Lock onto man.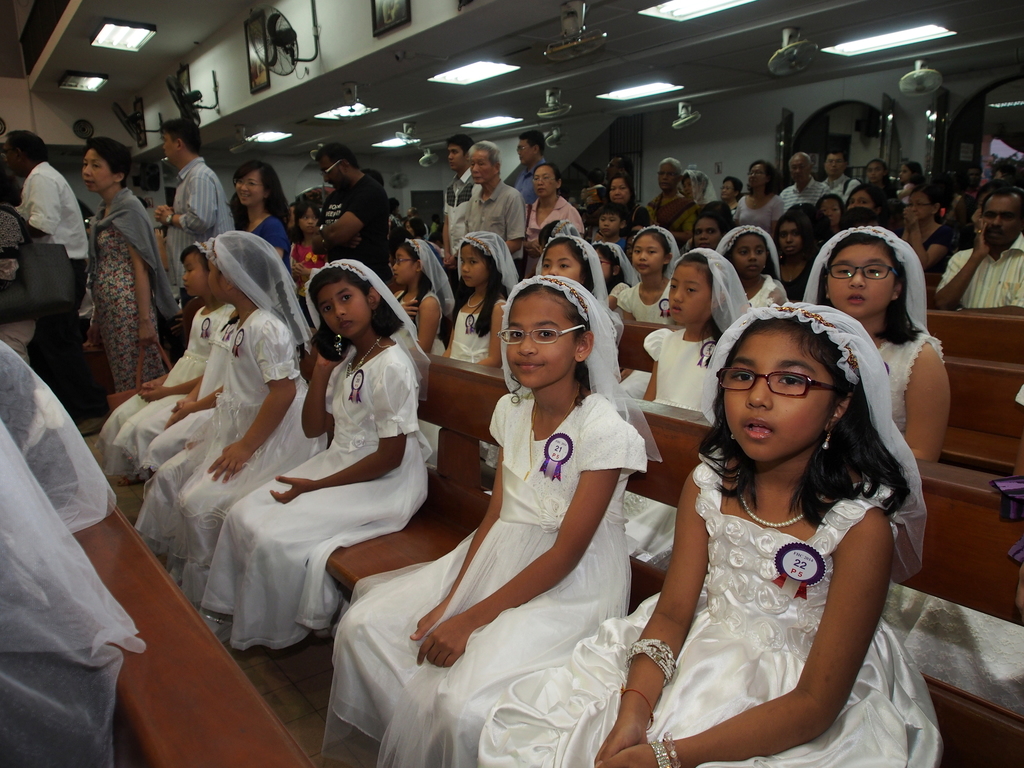
Locked: locate(506, 123, 538, 197).
